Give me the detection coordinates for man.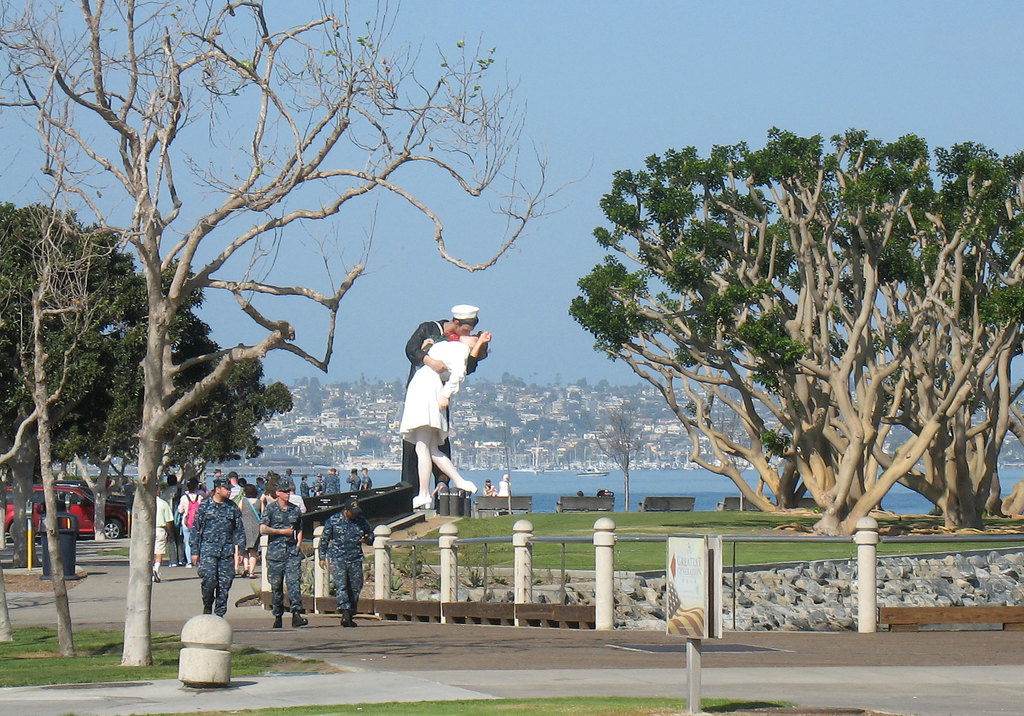
detection(321, 493, 374, 626).
